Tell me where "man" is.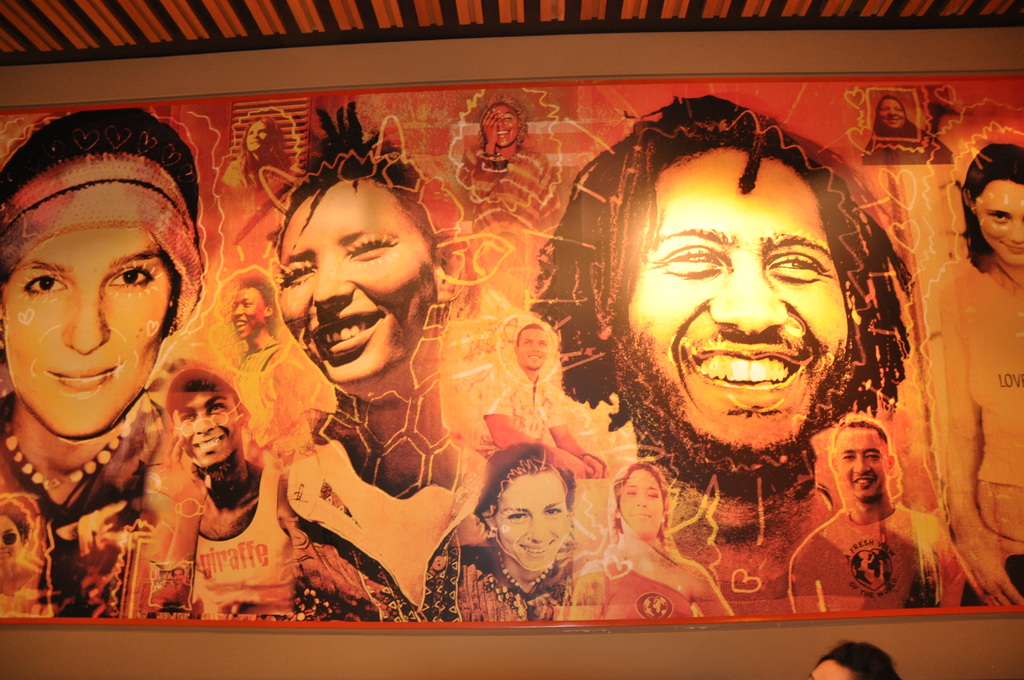
"man" is at box(147, 363, 282, 615).
